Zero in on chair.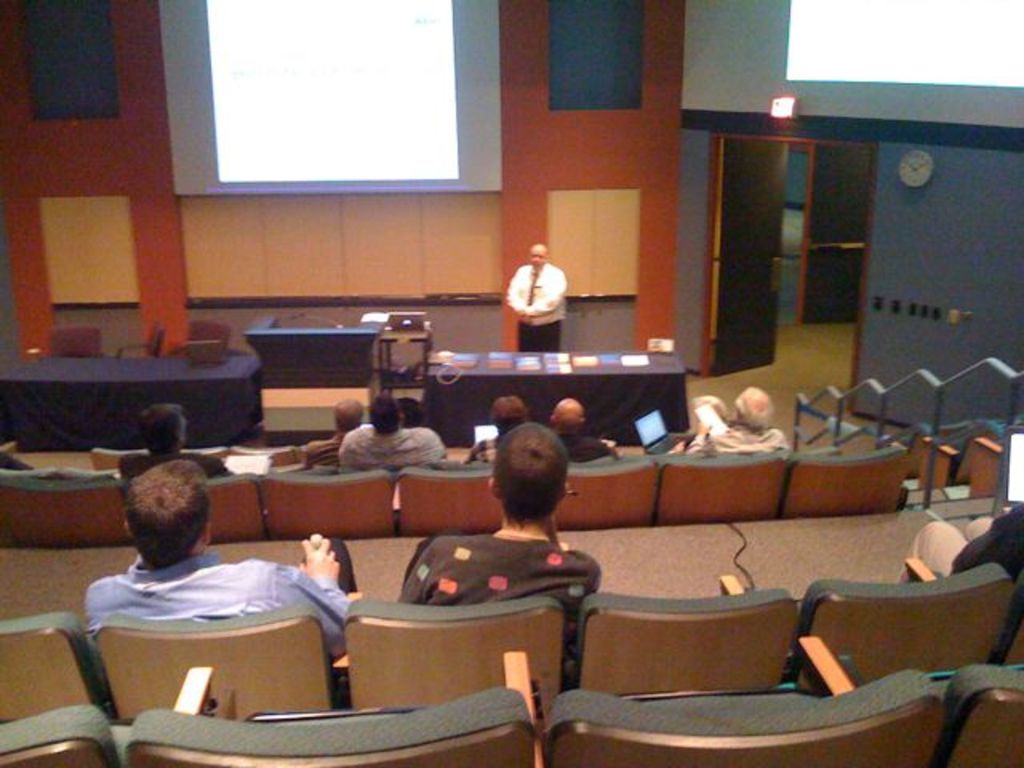
Zeroed in: region(573, 573, 795, 701).
